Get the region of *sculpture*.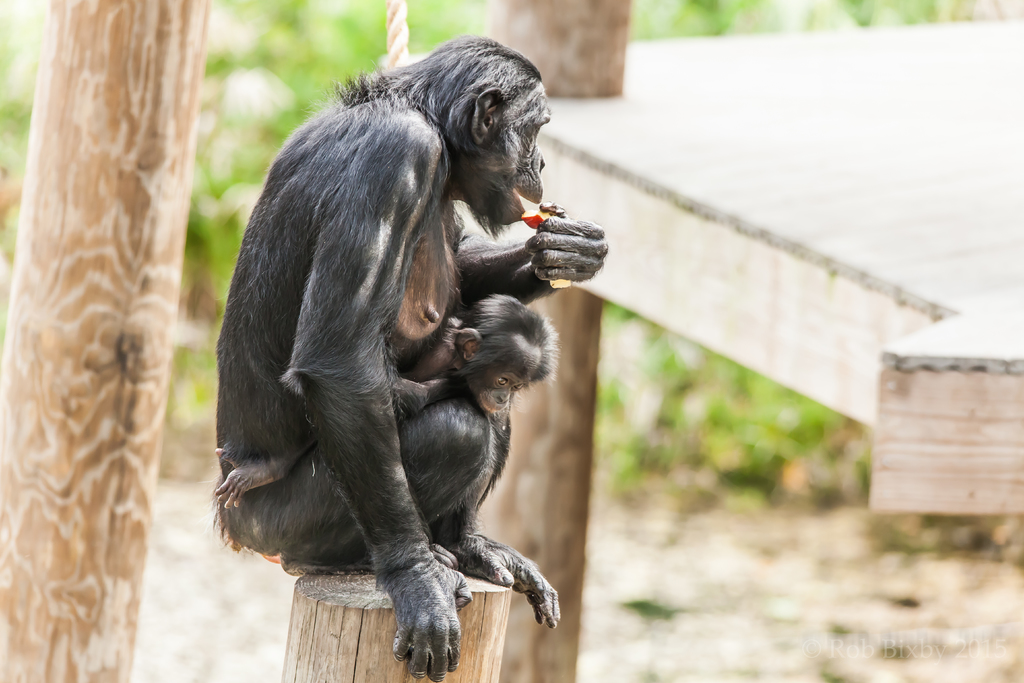
pyautogui.locateOnScreen(204, 33, 568, 682).
